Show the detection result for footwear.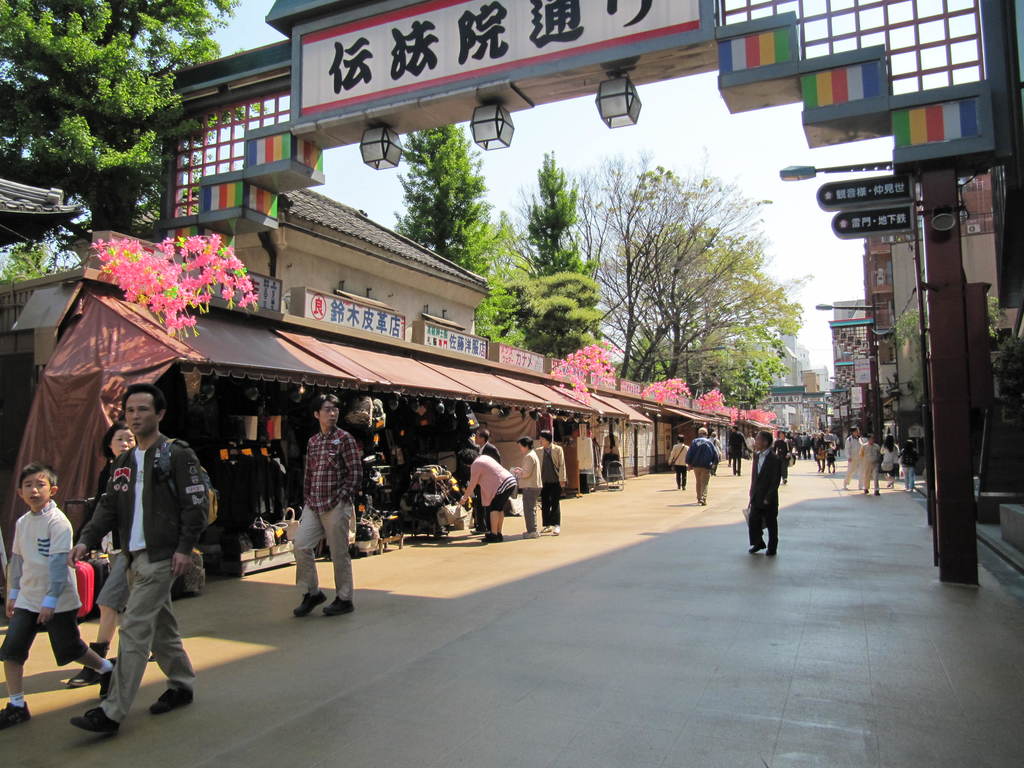
540, 526, 550, 533.
